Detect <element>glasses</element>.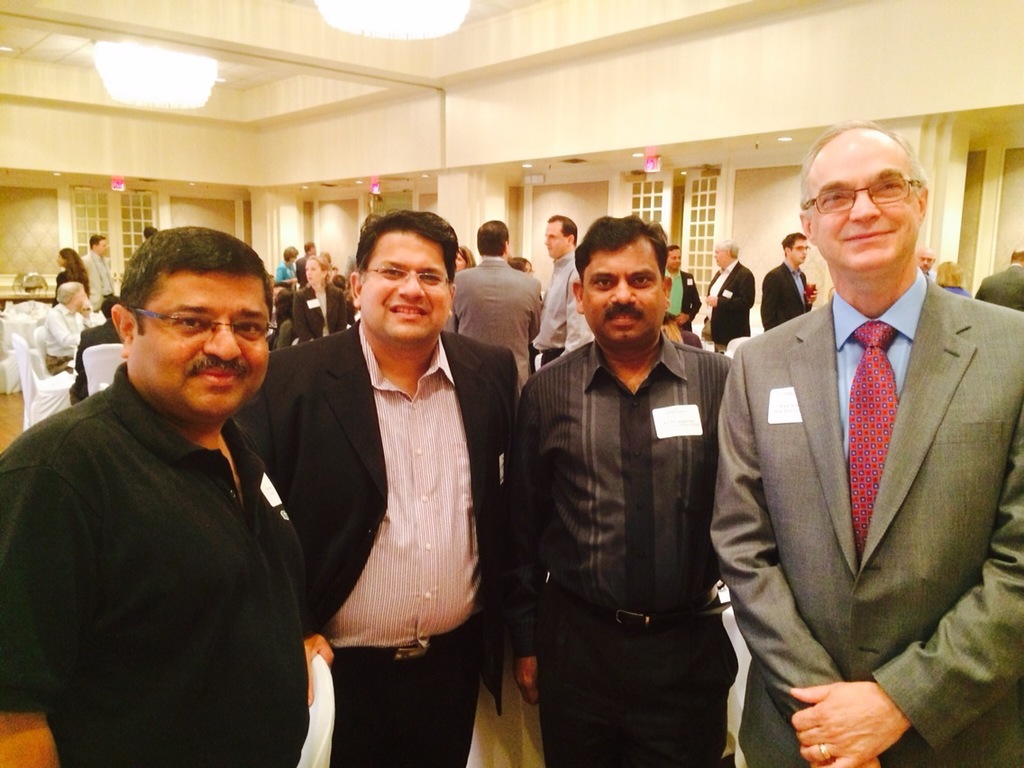
Detected at Rect(358, 265, 454, 286).
